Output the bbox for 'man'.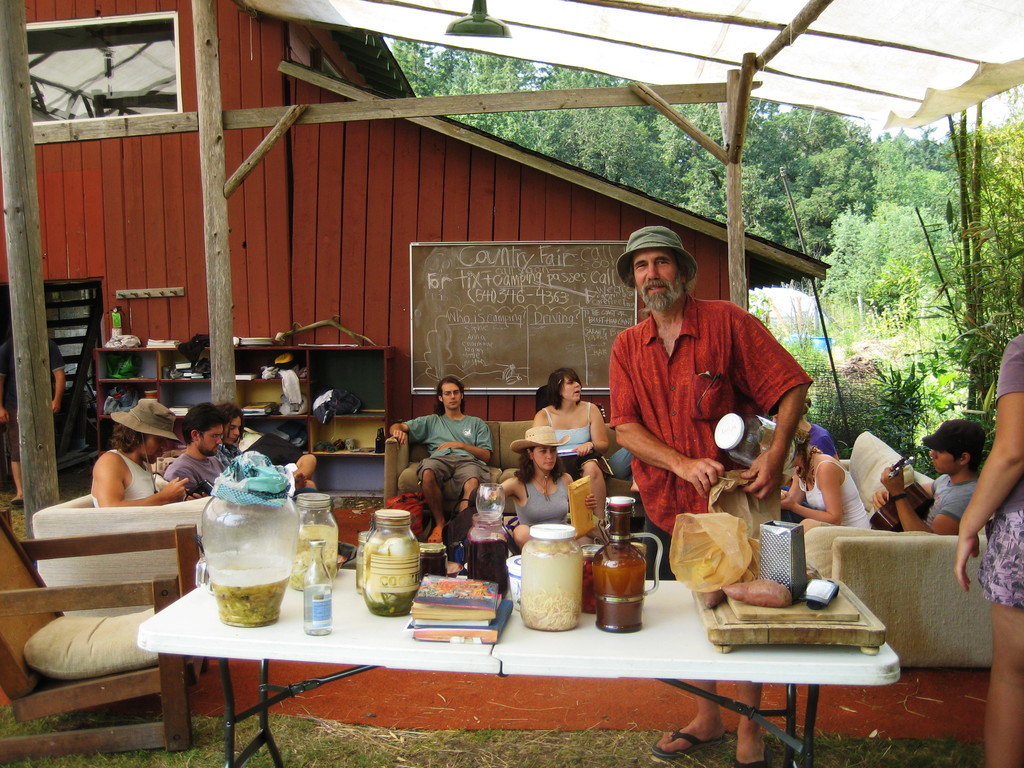
x1=86 y1=398 x2=210 y2=508.
